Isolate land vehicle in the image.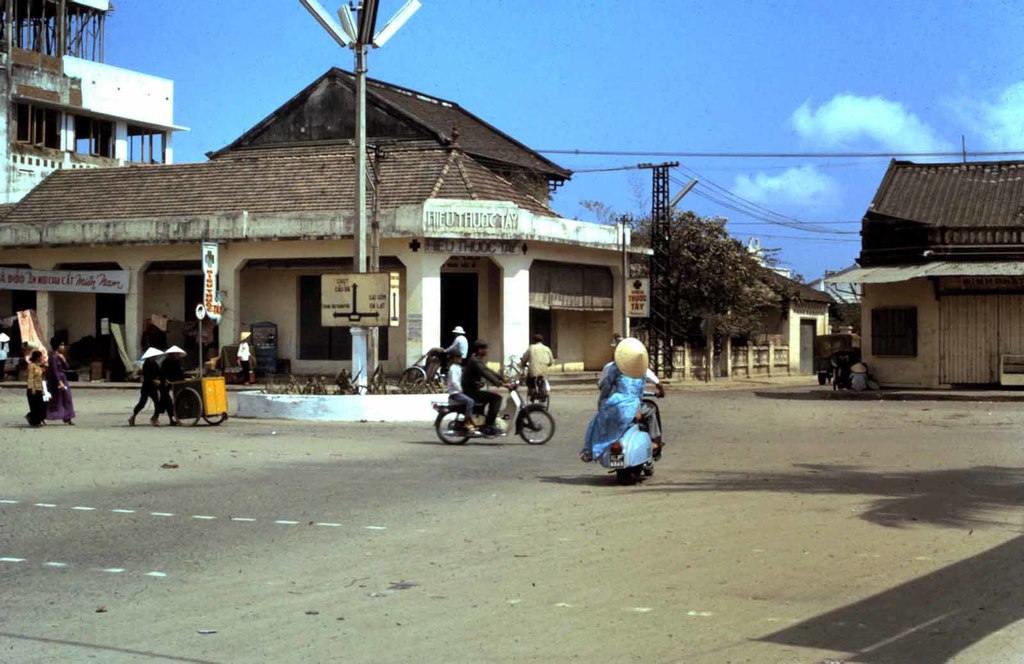
Isolated region: (433, 384, 555, 446).
